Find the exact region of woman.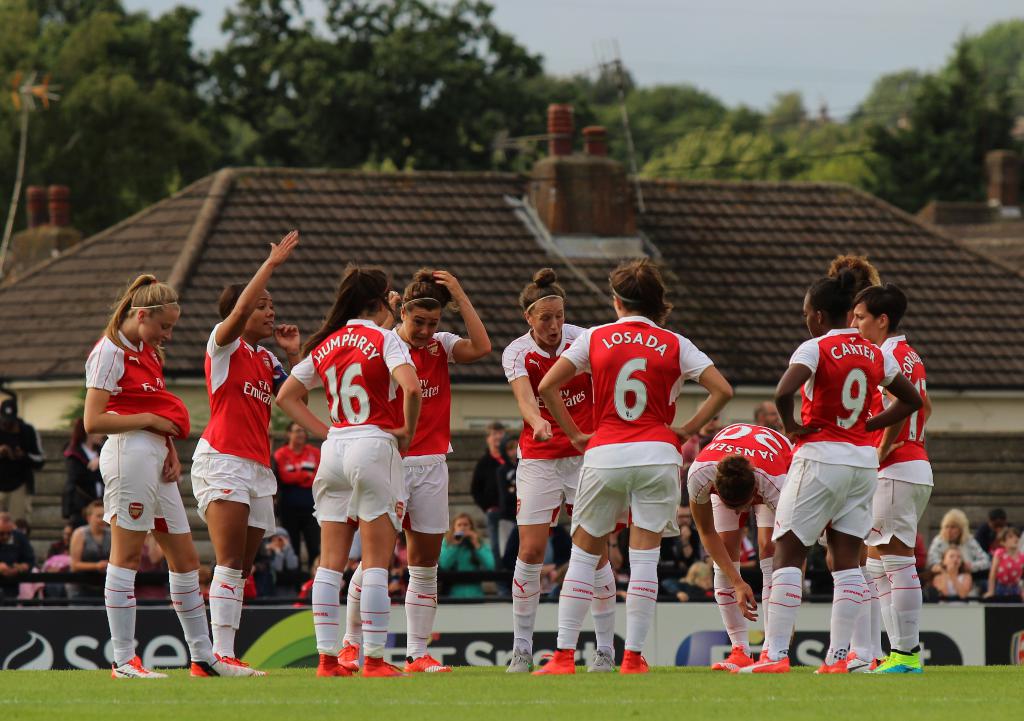
Exact region: box(438, 509, 495, 601).
